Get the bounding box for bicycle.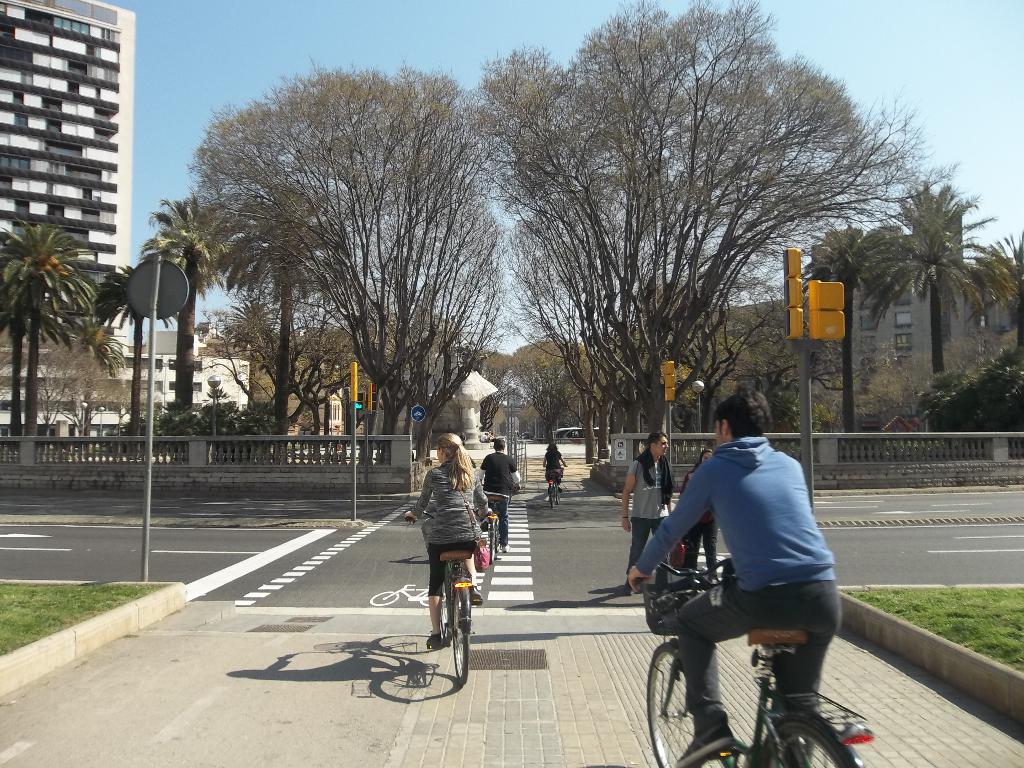
[404,499,481,682].
